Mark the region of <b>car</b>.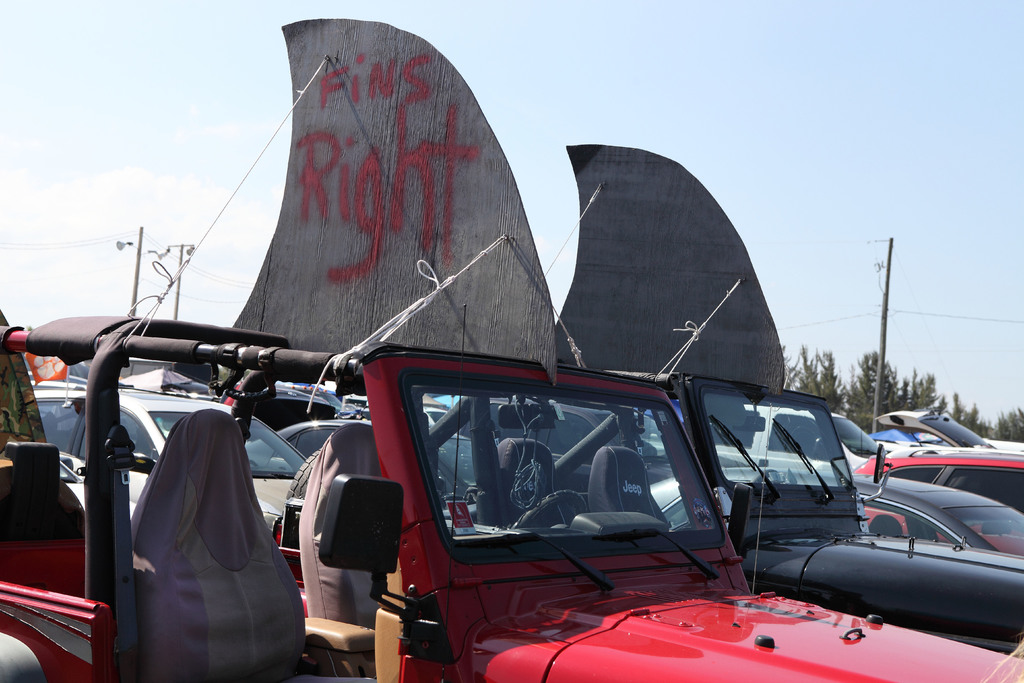
Region: box(22, 377, 324, 525).
